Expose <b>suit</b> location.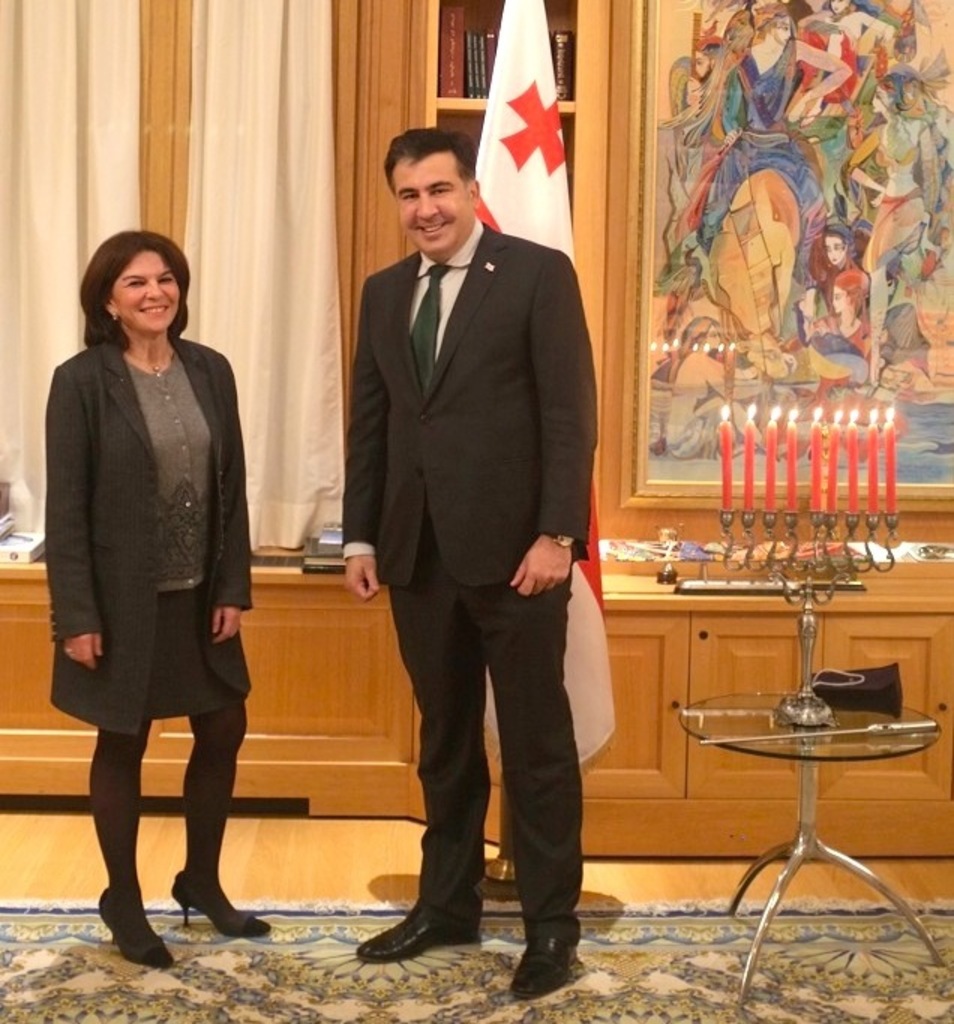
Exposed at BBox(362, 301, 618, 954).
